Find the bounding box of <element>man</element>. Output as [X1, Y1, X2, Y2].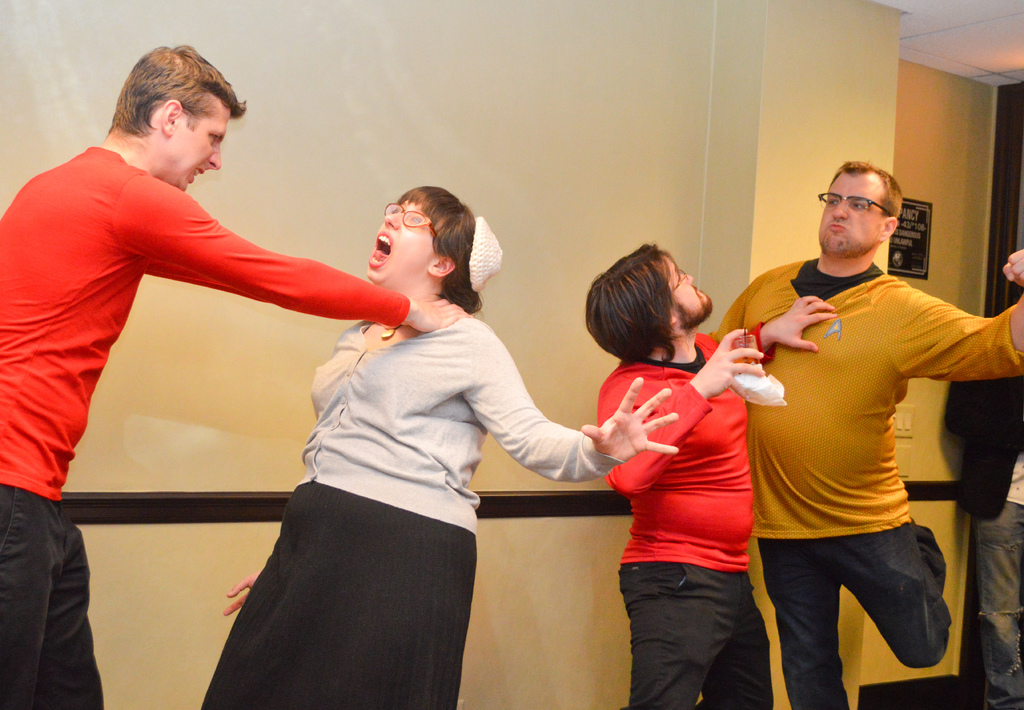
[715, 156, 999, 699].
